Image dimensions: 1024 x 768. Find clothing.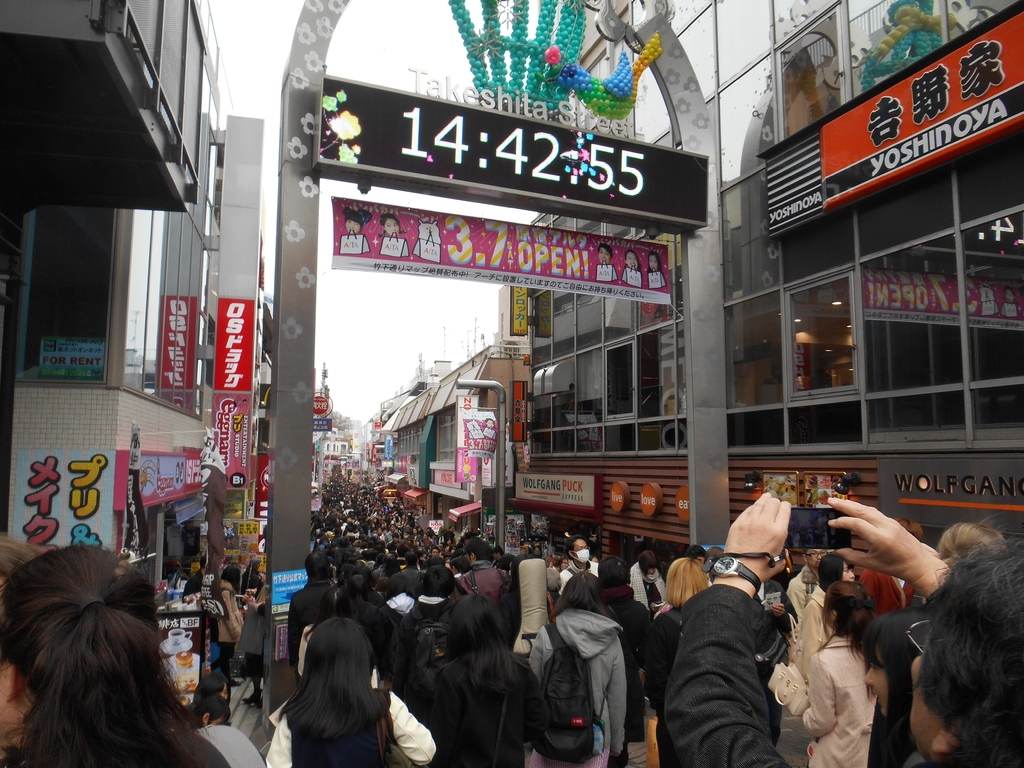
[207, 580, 245, 678].
